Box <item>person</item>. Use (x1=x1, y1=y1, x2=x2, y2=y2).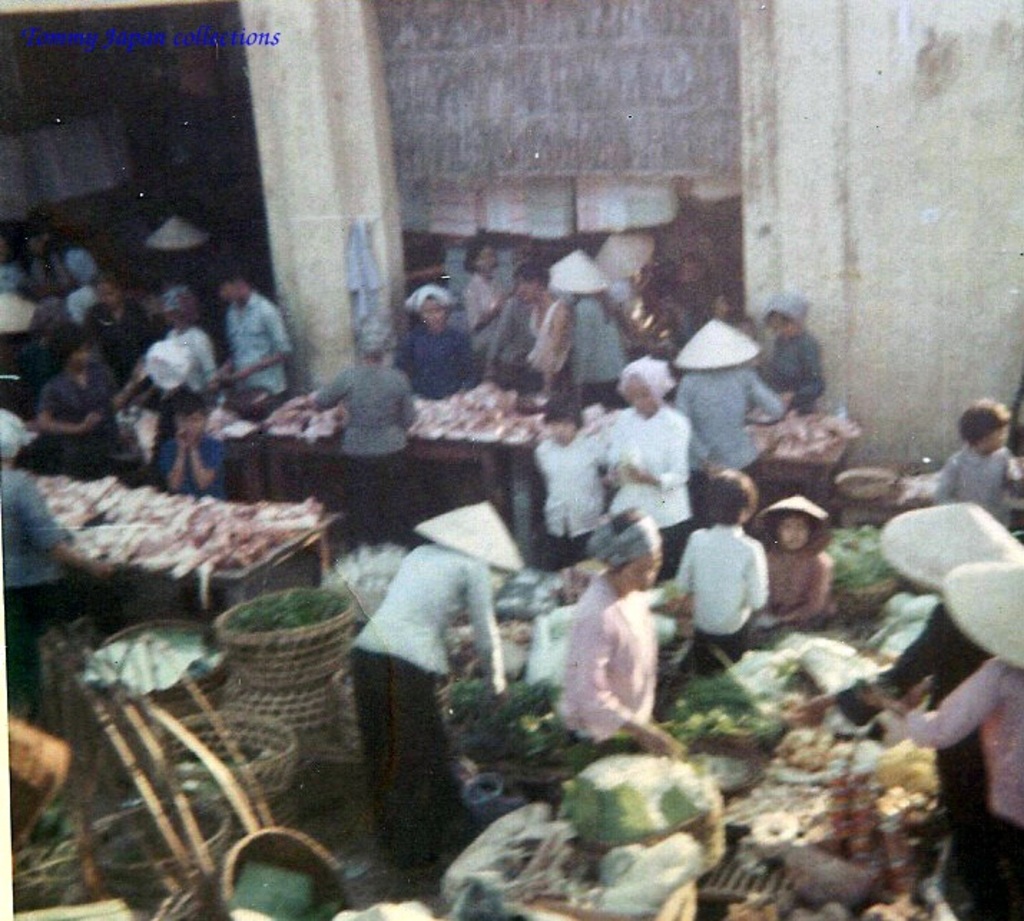
(x1=202, y1=266, x2=292, y2=397).
